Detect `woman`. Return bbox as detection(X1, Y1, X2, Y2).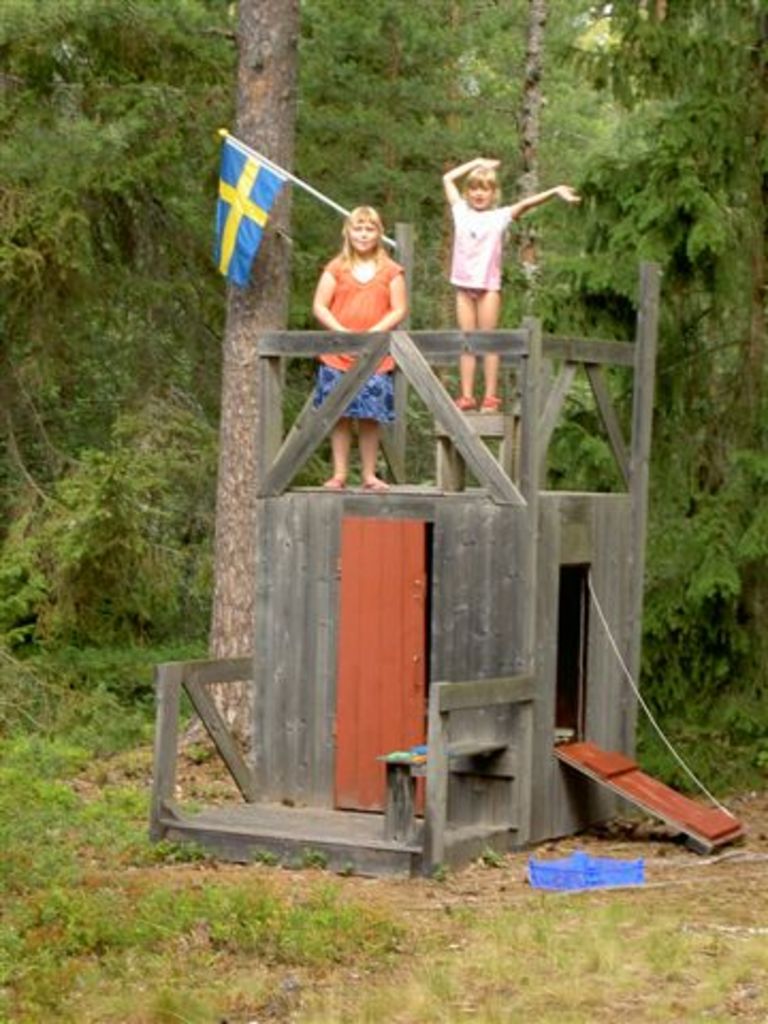
detection(292, 188, 416, 495).
